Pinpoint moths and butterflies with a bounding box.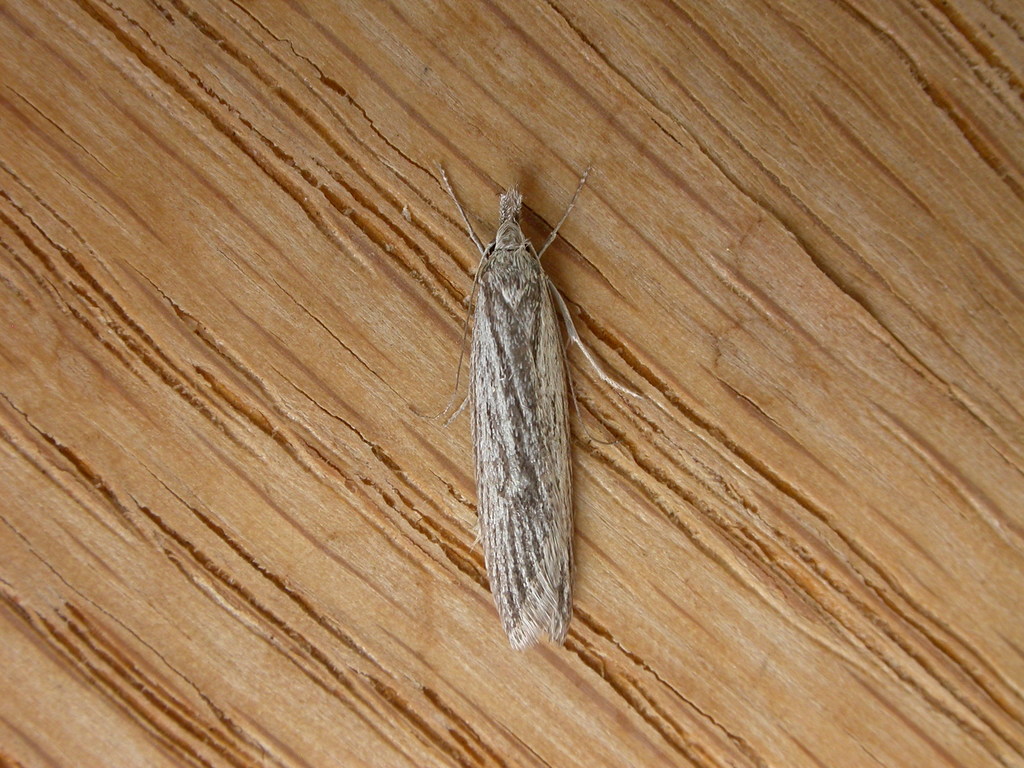
[left=433, top=159, right=646, bottom=655].
